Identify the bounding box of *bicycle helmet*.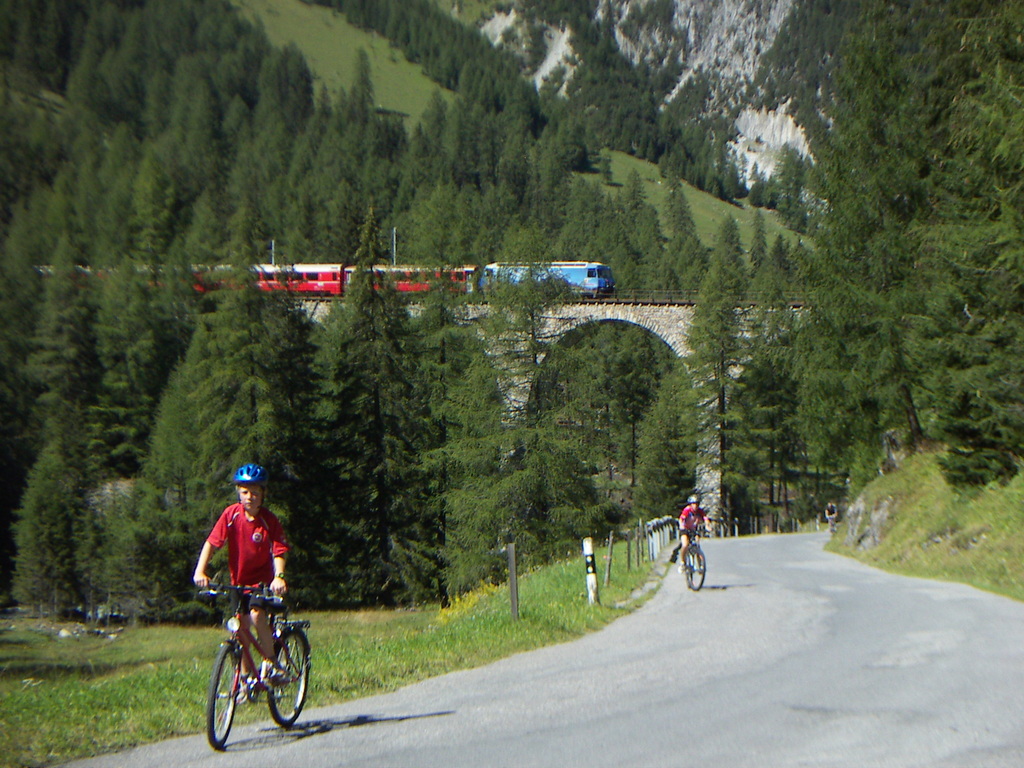
l=687, t=495, r=698, b=503.
